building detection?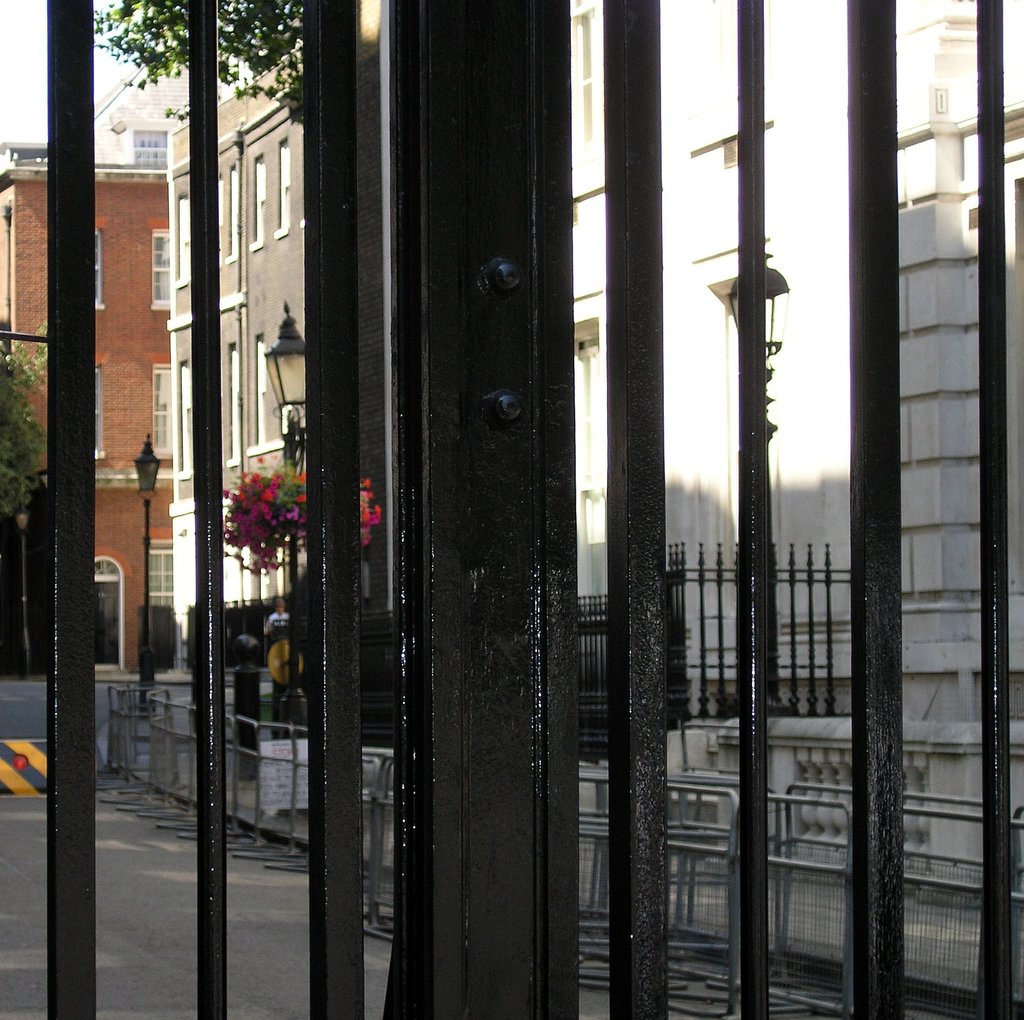
<bbox>168, 0, 382, 667</bbox>
